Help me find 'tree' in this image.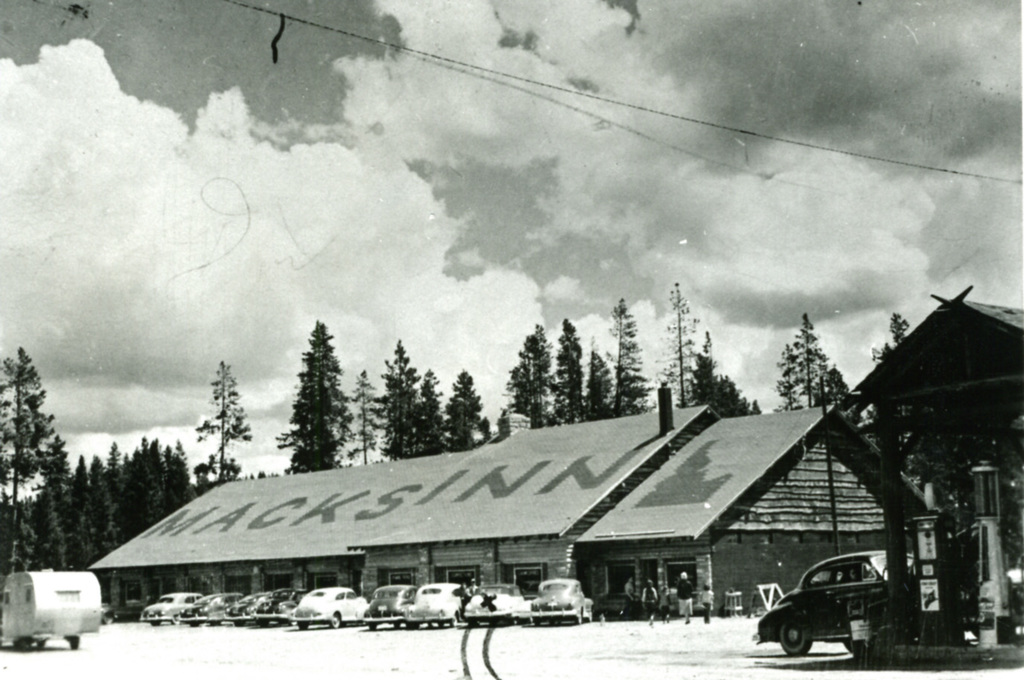
Found it: 828,370,855,412.
